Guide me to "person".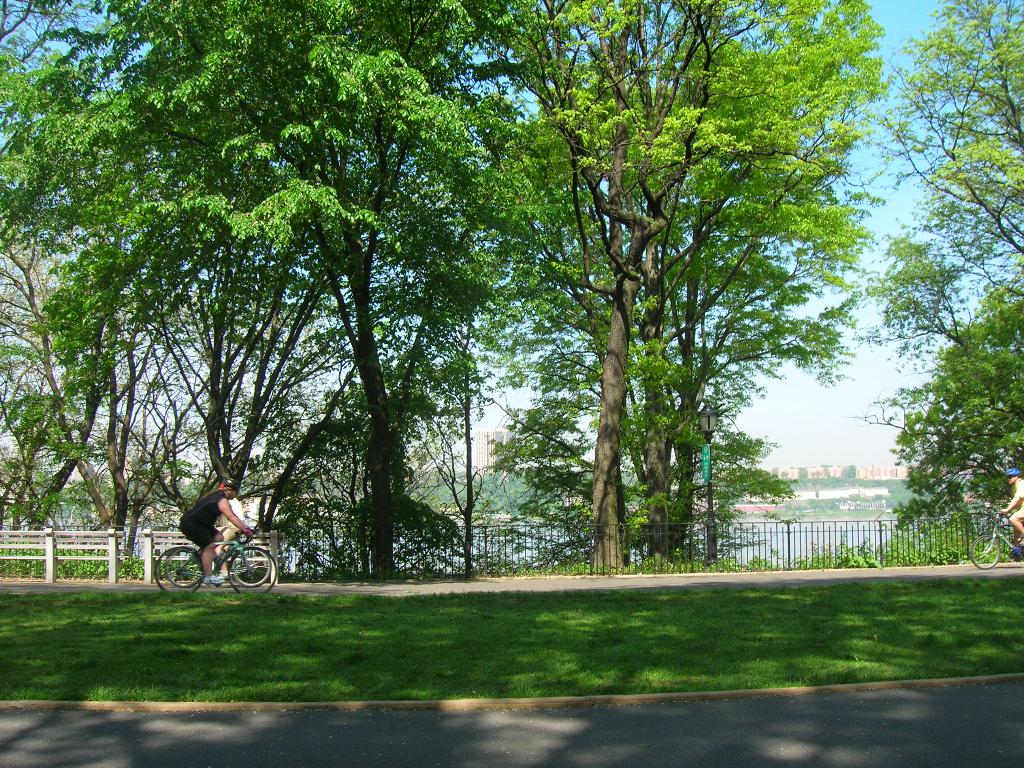
Guidance: bbox=[1000, 467, 1023, 544].
